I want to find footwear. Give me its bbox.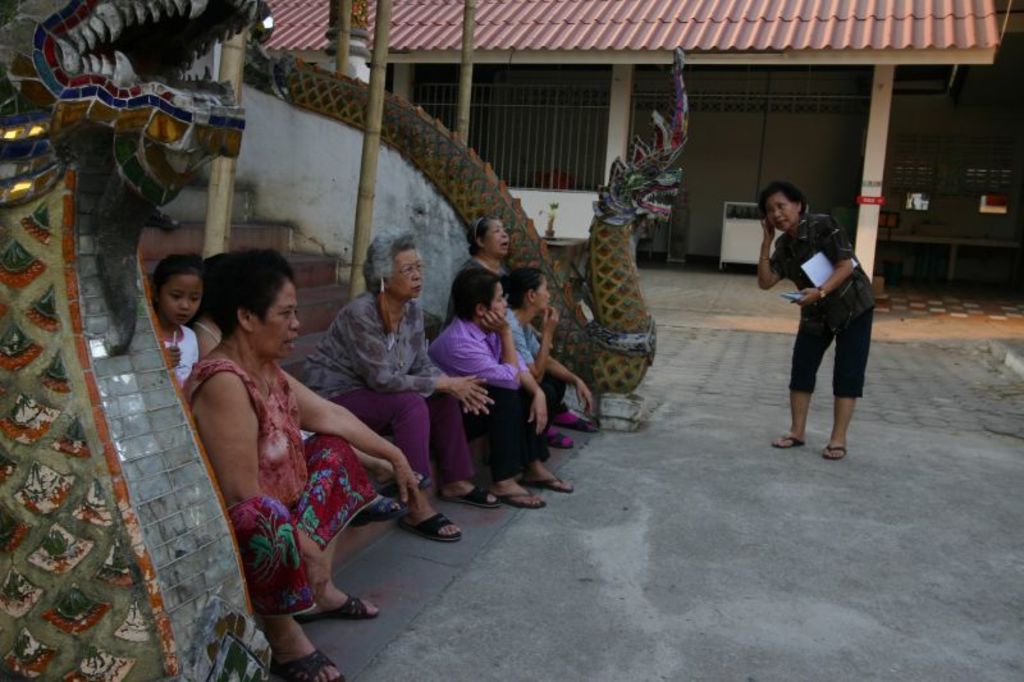
locate(297, 591, 378, 619).
